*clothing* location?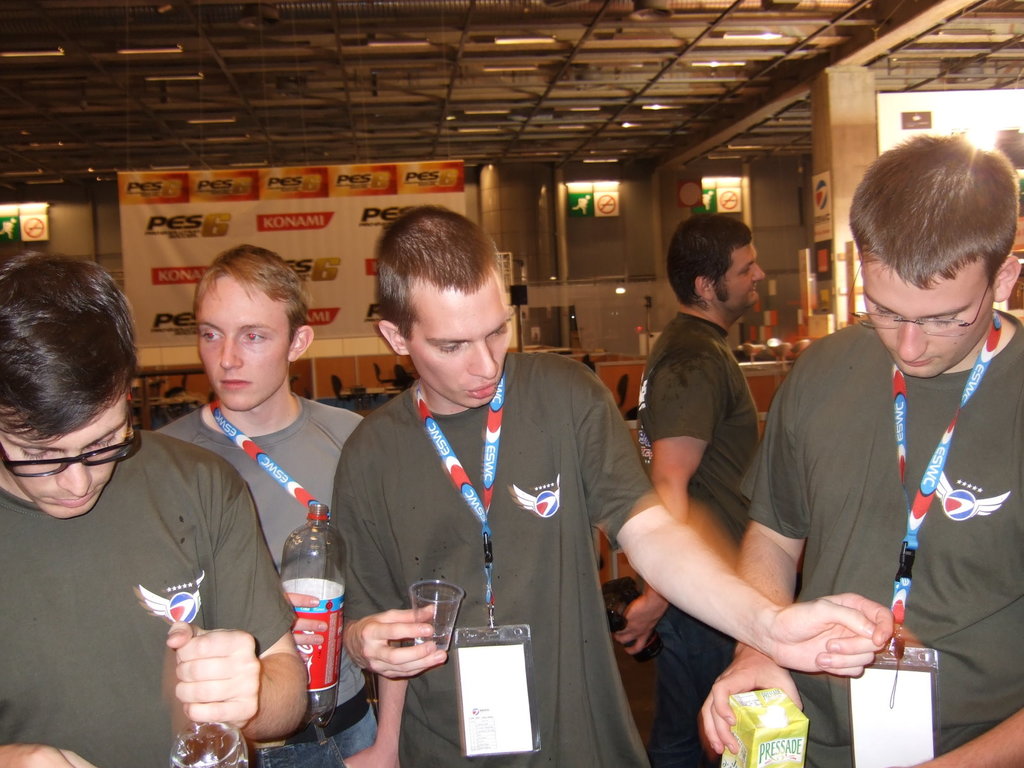
pyautogui.locateOnScreen(164, 388, 363, 767)
